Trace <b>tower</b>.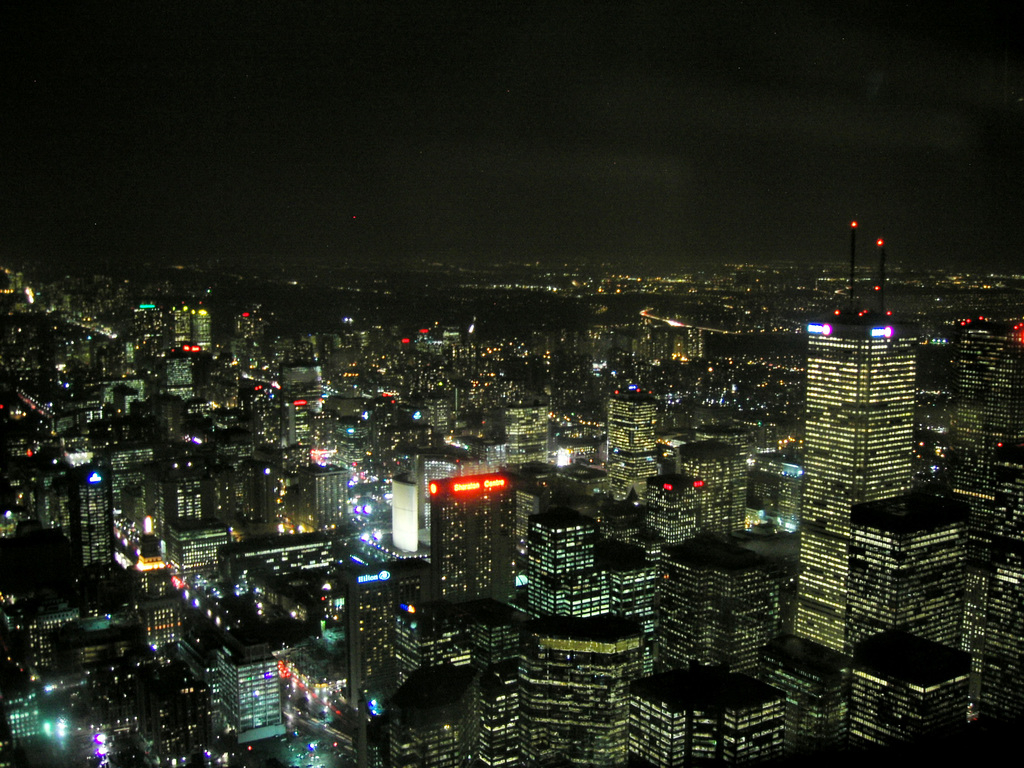
Traced to box=[337, 556, 426, 767].
